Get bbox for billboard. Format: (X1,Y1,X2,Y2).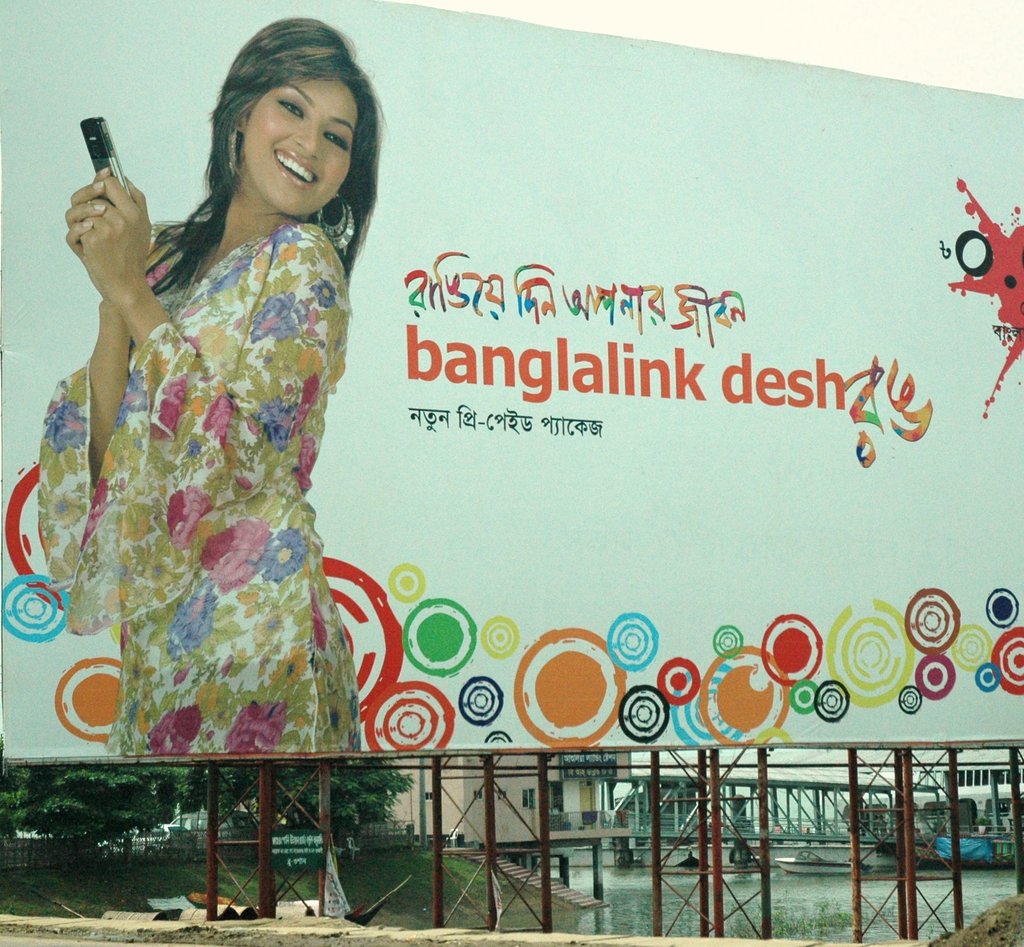
(0,0,1023,759).
